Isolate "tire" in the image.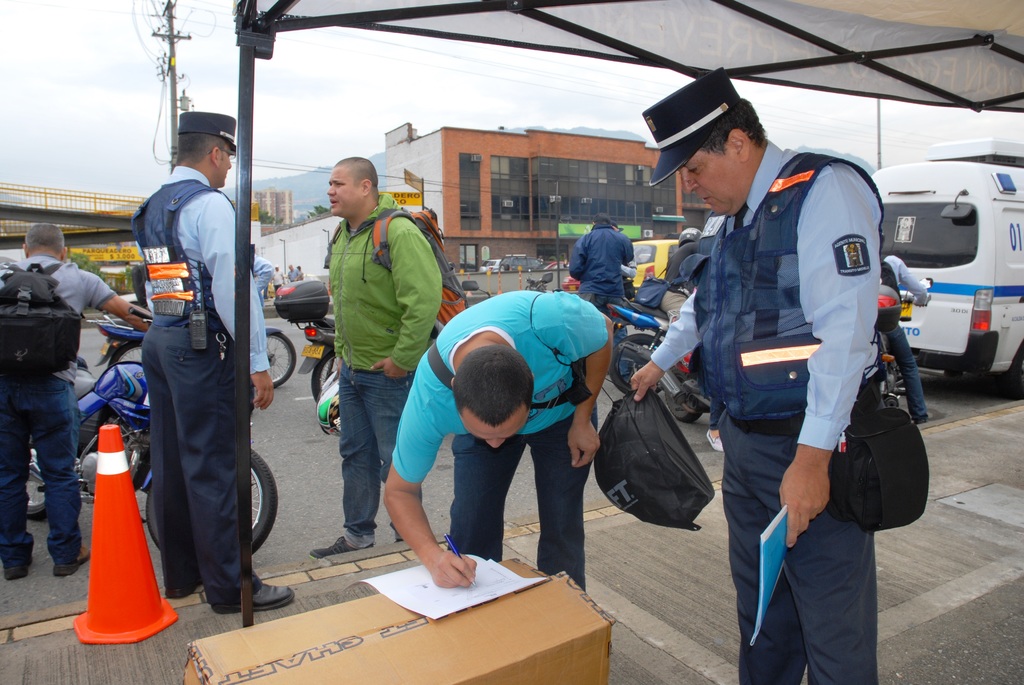
Isolated region: 665:389:700:423.
